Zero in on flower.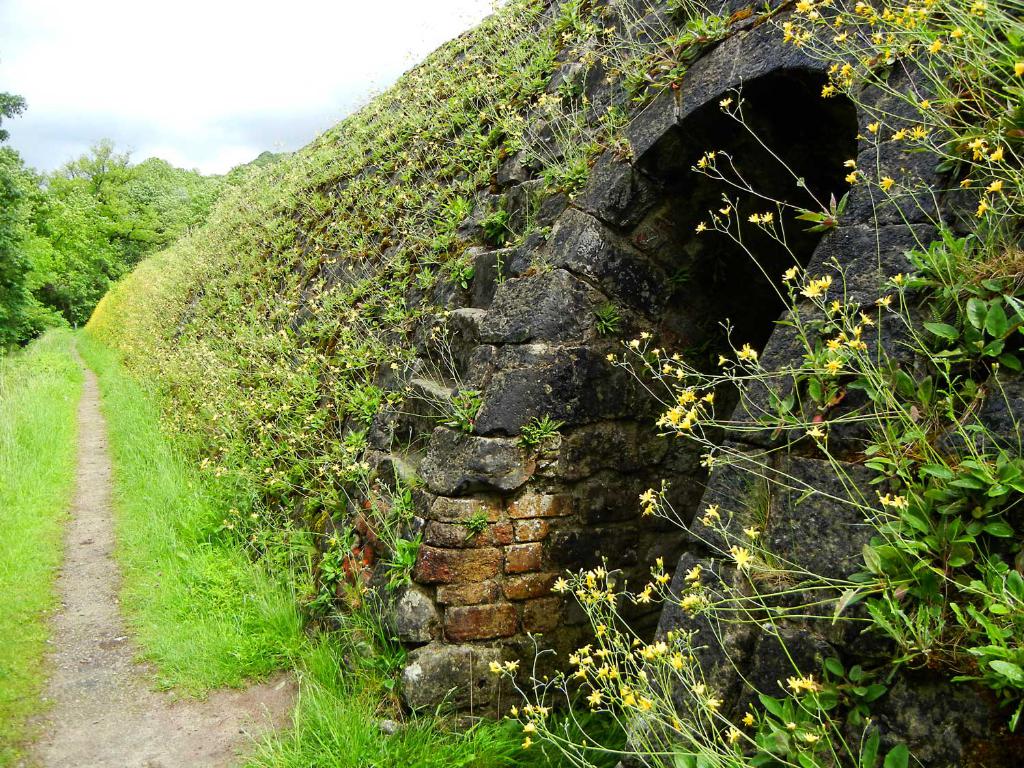
Zeroed in: select_region(784, 672, 822, 696).
